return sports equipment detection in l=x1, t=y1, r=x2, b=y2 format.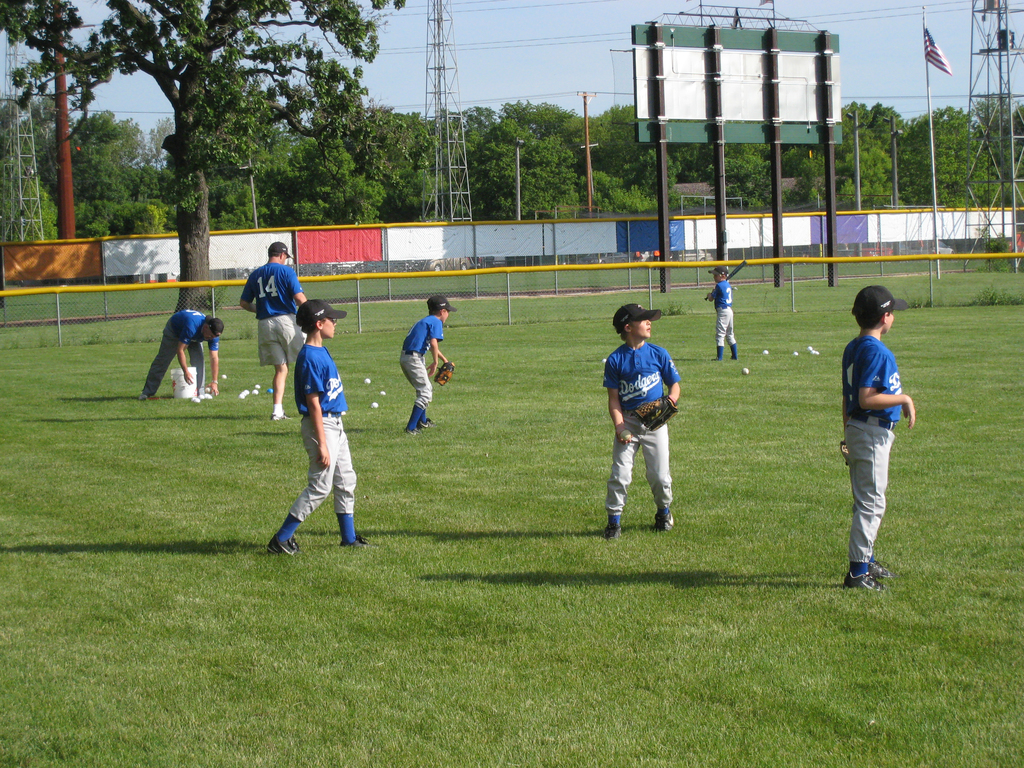
l=603, t=512, r=625, b=538.
